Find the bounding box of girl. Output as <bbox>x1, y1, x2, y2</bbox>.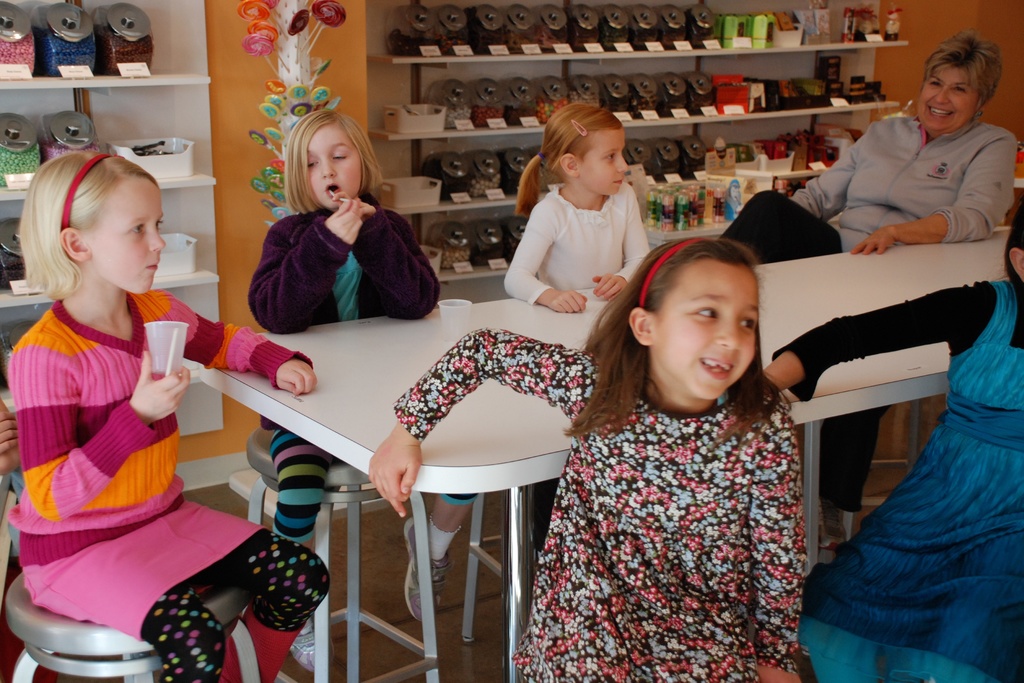
<bbox>763, 195, 1023, 682</bbox>.
